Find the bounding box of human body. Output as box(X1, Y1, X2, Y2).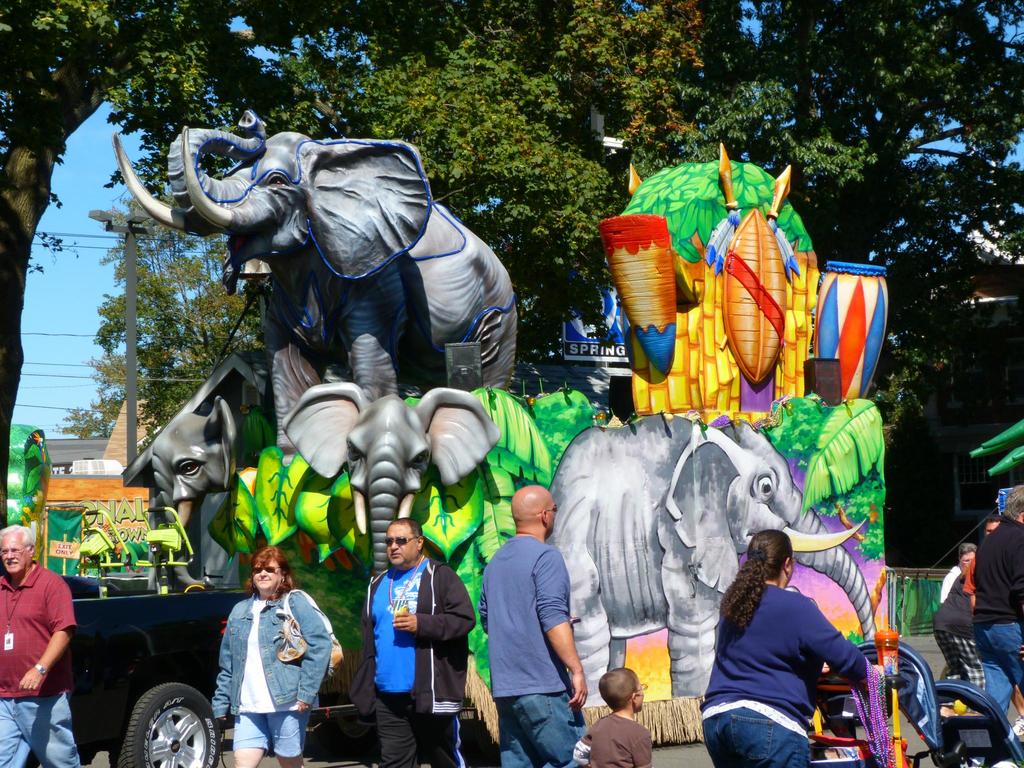
box(929, 572, 988, 717).
